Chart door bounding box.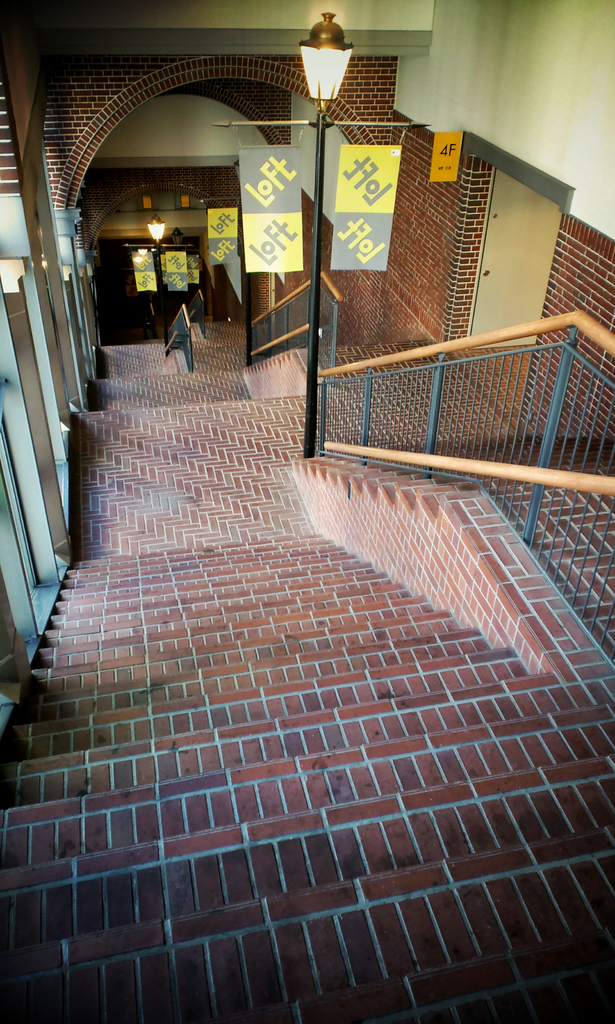
Charted: (left=465, top=179, right=542, bottom=346).
